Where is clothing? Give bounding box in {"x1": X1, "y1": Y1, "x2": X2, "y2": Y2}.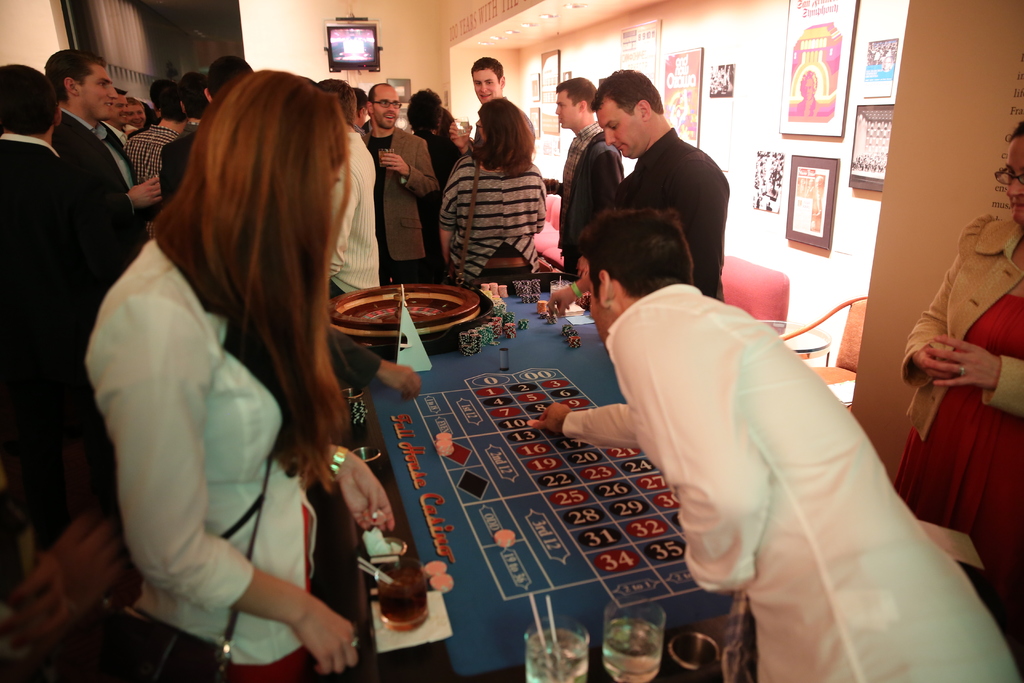
{"x1": 158, "y1": 131, "x2": 203, "y2": 202}.
